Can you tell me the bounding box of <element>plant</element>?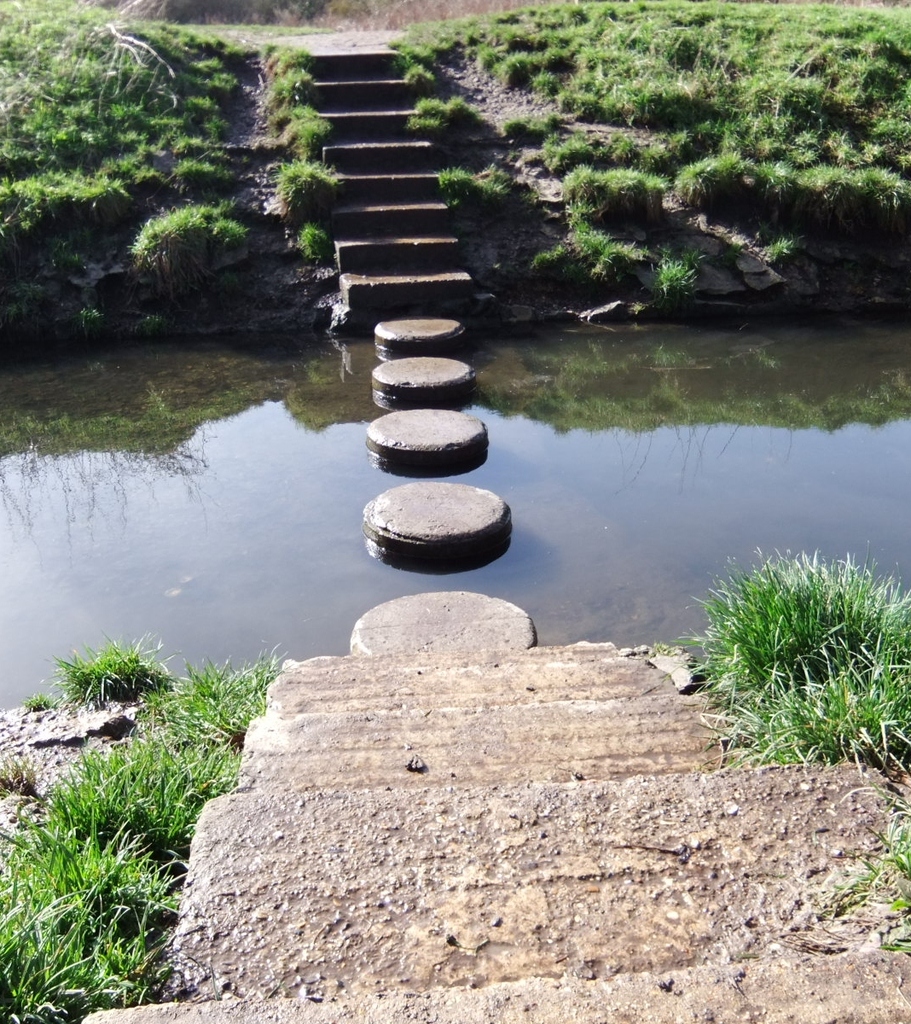
(14,692,61,707).
